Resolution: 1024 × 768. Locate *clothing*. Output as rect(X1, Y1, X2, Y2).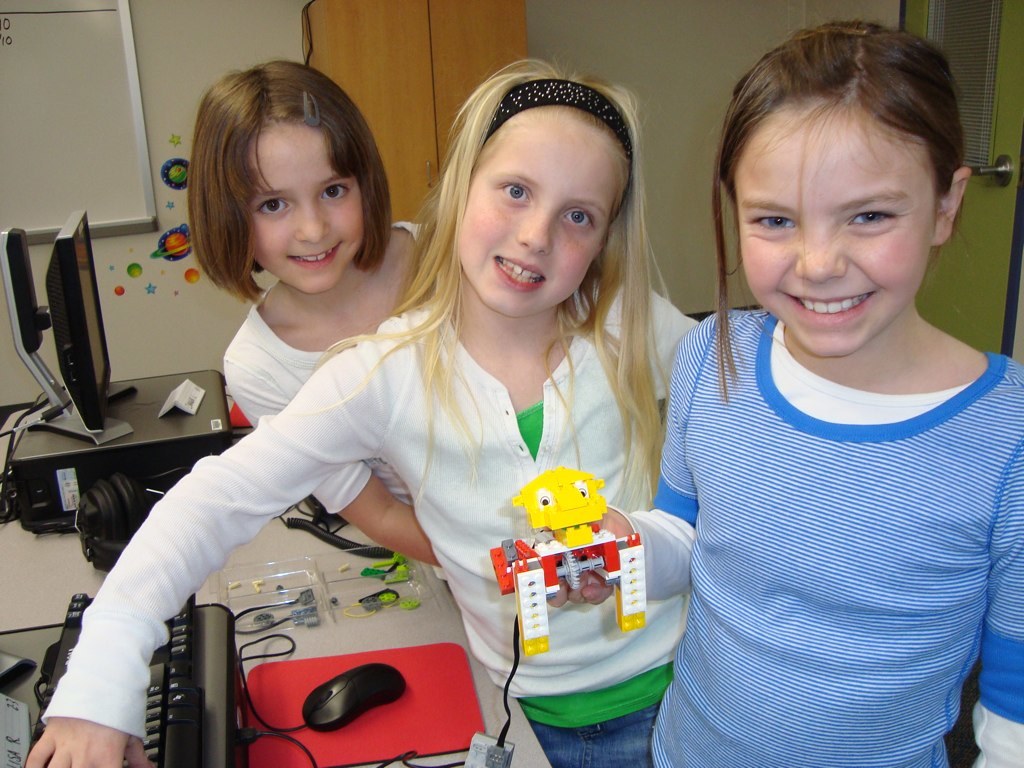
rect(222, 196, 459, 592).
